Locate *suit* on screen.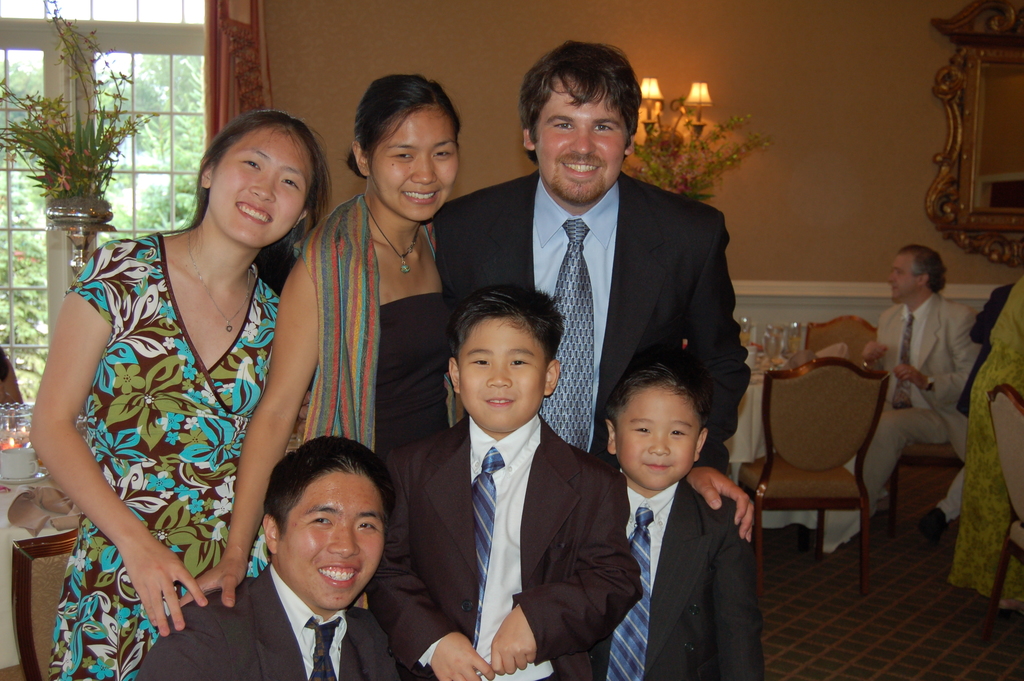
On screen at rect(603, 474, 767, 680).
